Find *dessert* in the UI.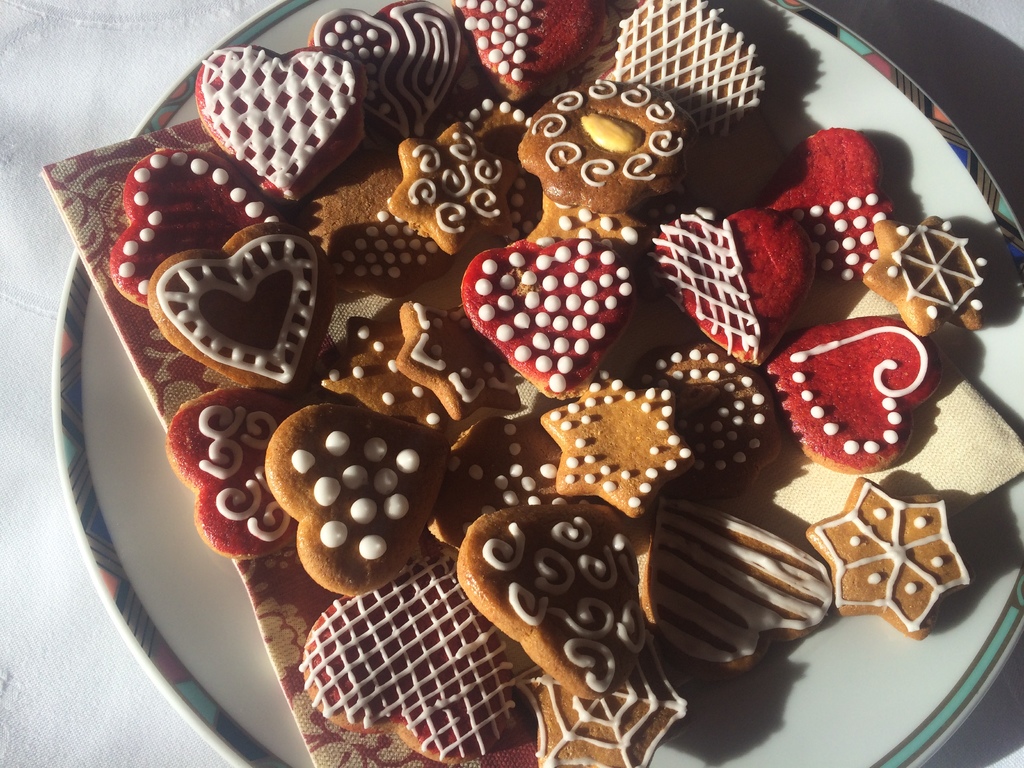
UI element at bbox=(804, 470, 983, 628).
